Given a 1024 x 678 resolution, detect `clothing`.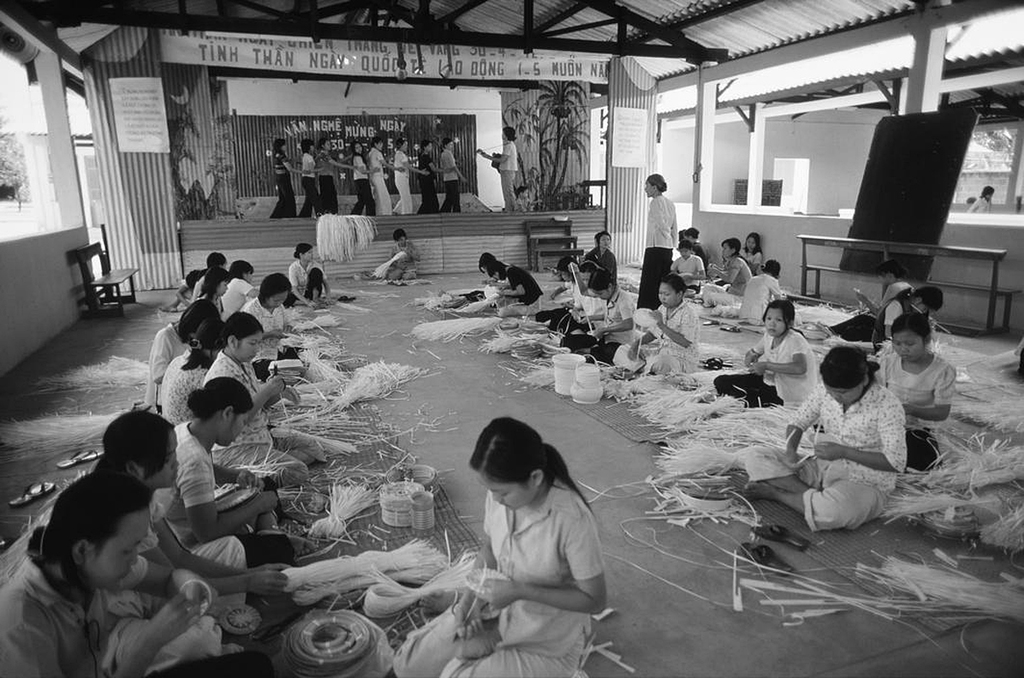
x1=690 y1=238 x2=709 y2=271.
